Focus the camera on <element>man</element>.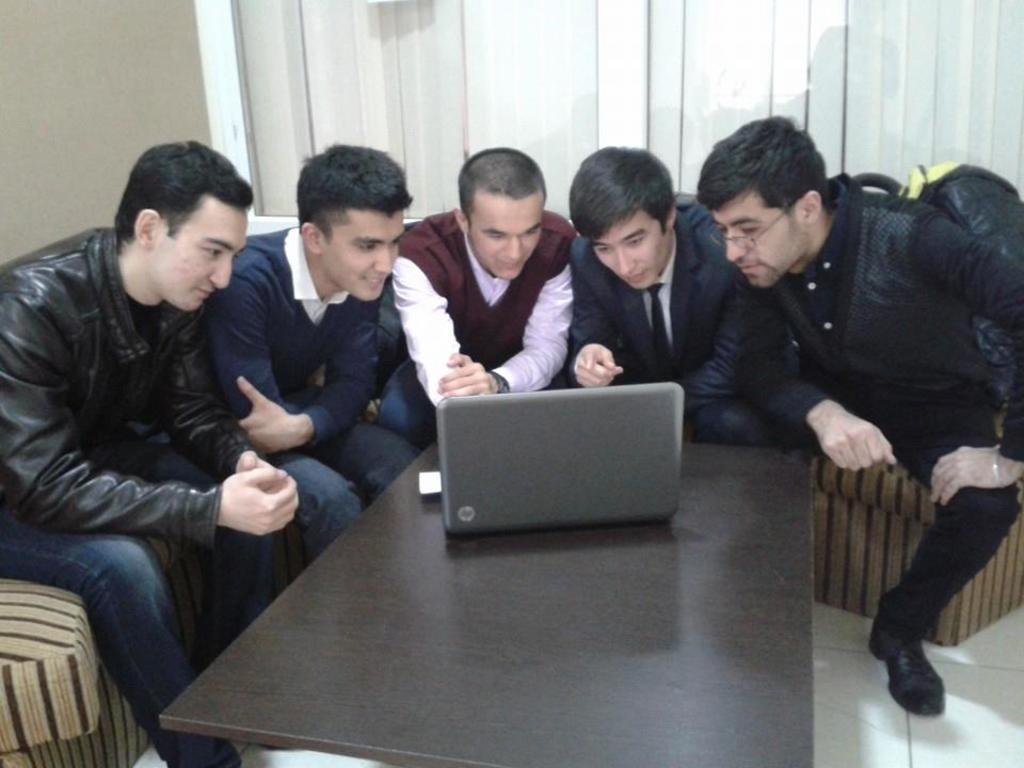
Focus region: [201, 142, 417, 544].
